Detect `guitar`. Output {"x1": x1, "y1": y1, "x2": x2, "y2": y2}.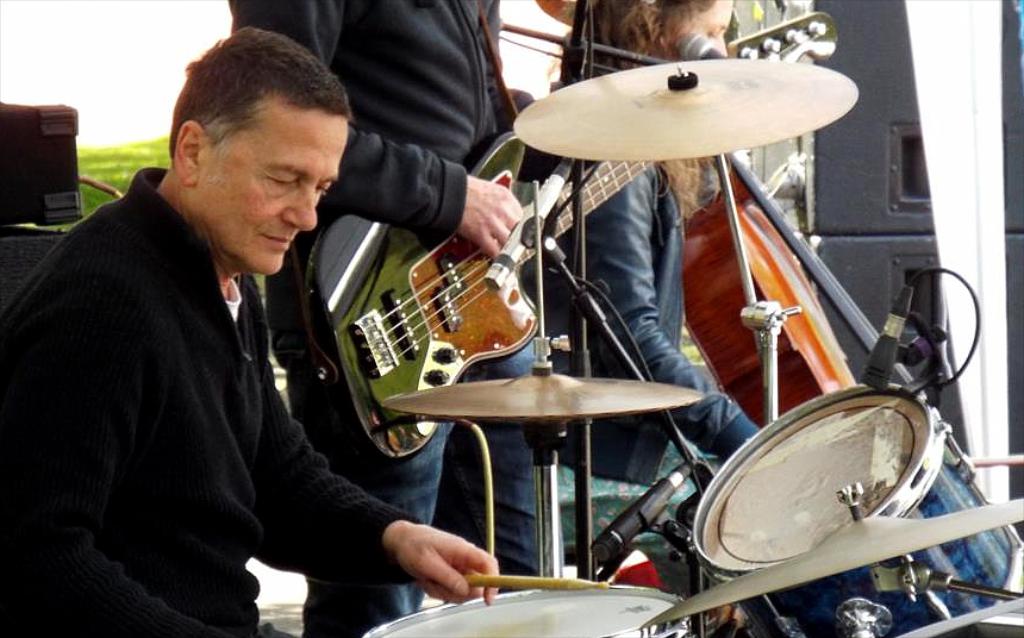
{"x1": 680, "y1": 144, "x2": 862, "y2": 431}.
